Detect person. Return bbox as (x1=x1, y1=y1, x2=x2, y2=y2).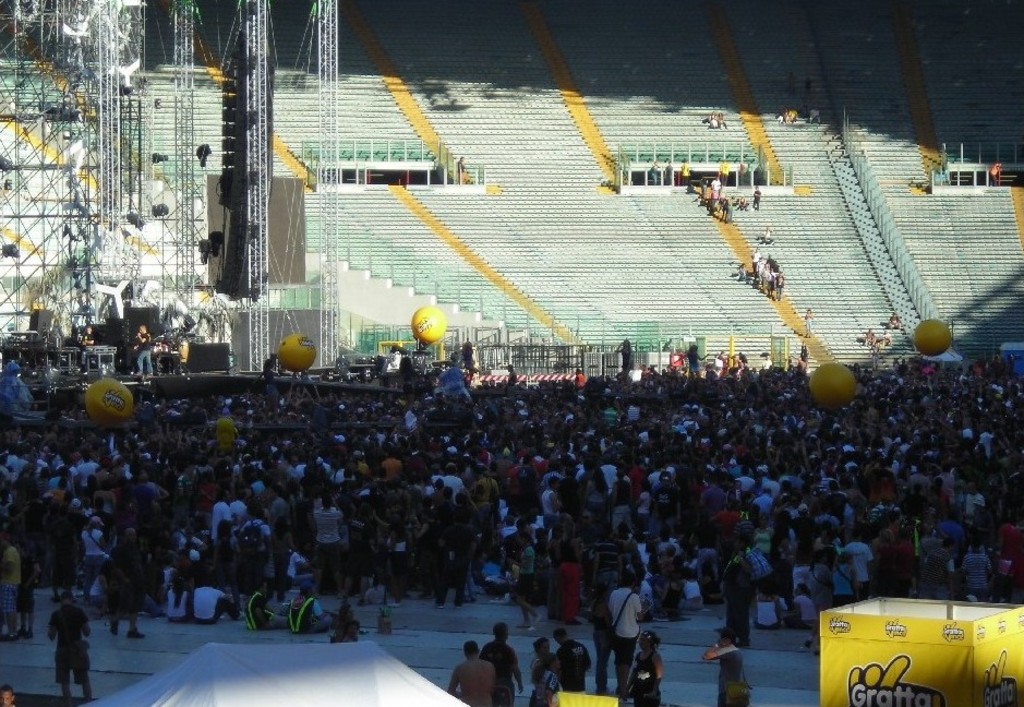
(x1=706, y1=110, x2=718, y2=129).
